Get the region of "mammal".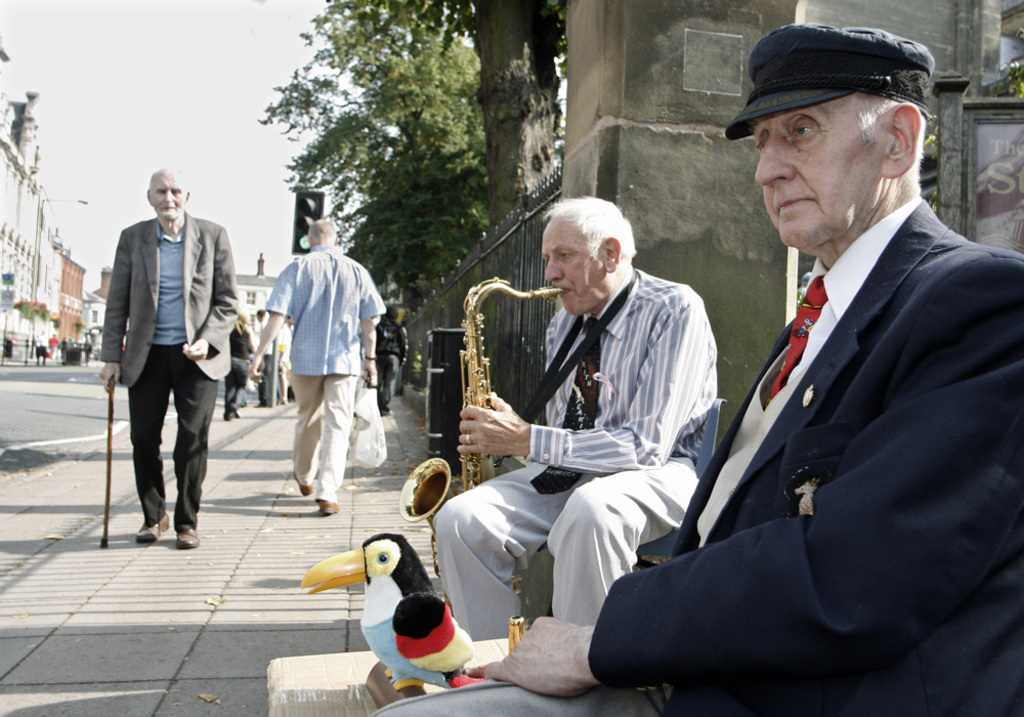
(47,333,58,358).
